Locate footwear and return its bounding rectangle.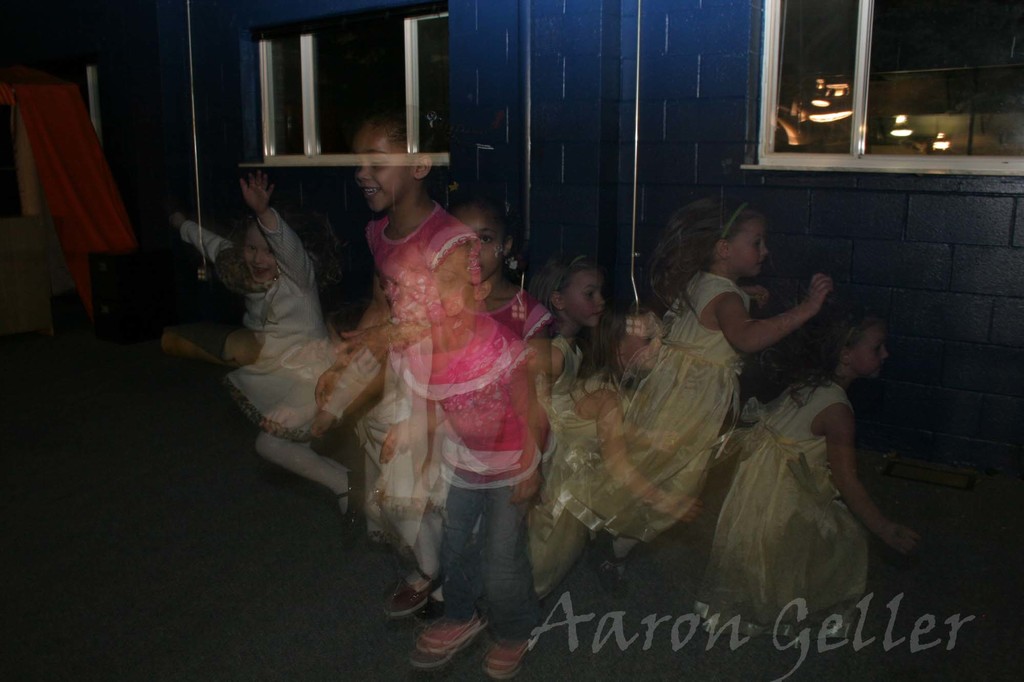
<box>582,534,628,605</box>.
